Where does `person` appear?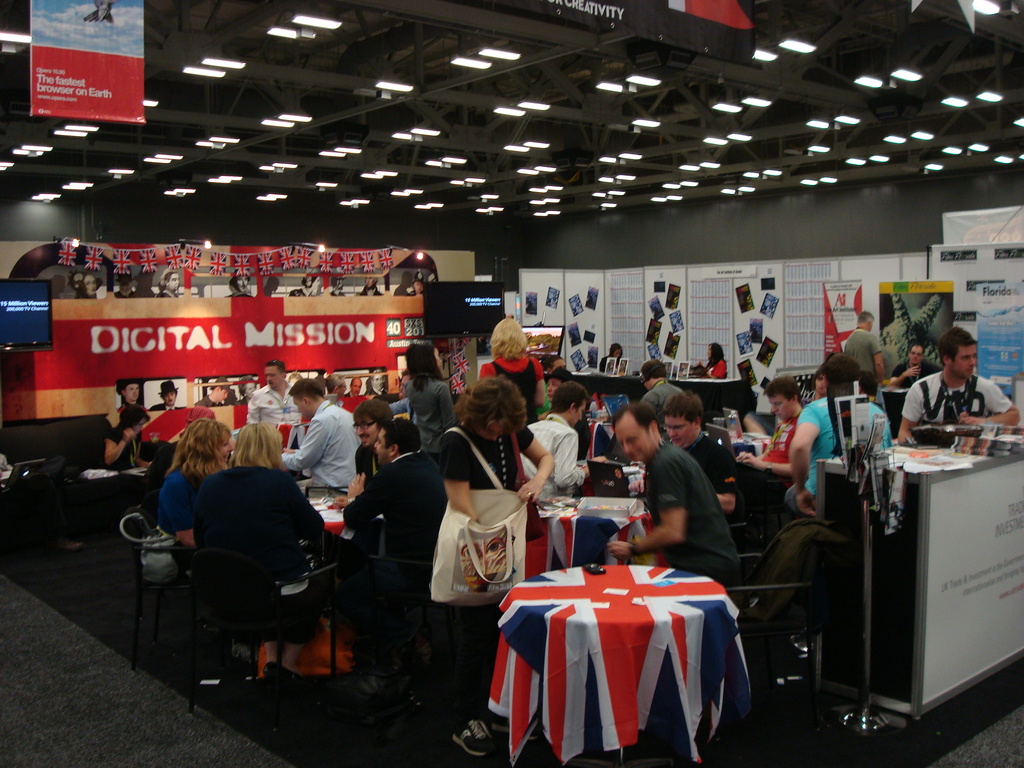
Appears at region(156, 269, 179, 296).
